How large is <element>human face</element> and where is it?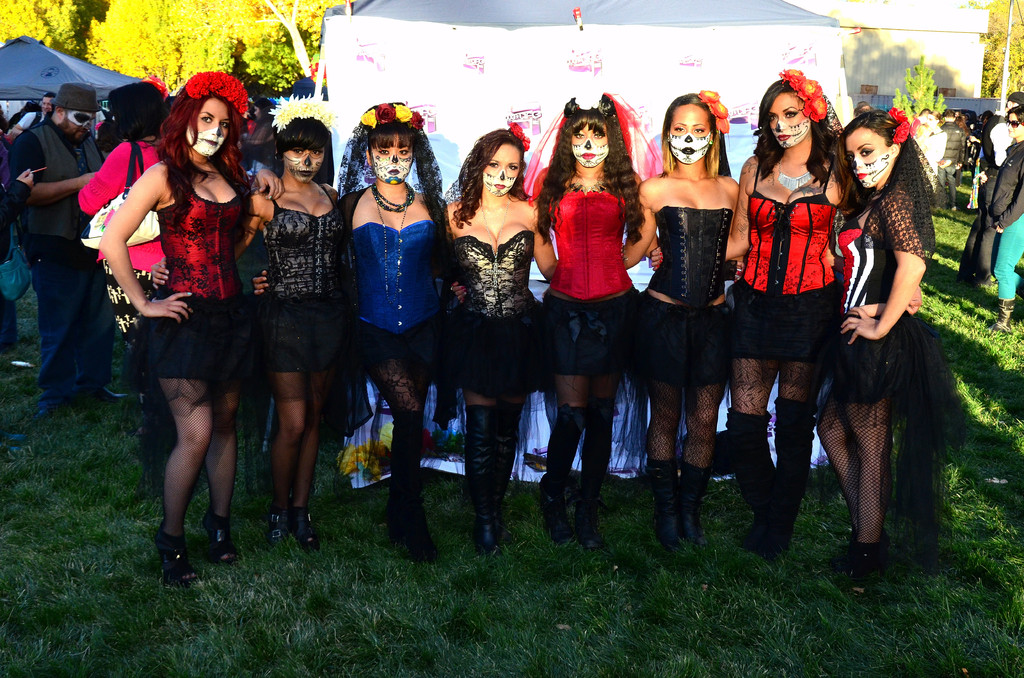
Bounding box: <bbox>59, 110, 94, 139</bbox>.
